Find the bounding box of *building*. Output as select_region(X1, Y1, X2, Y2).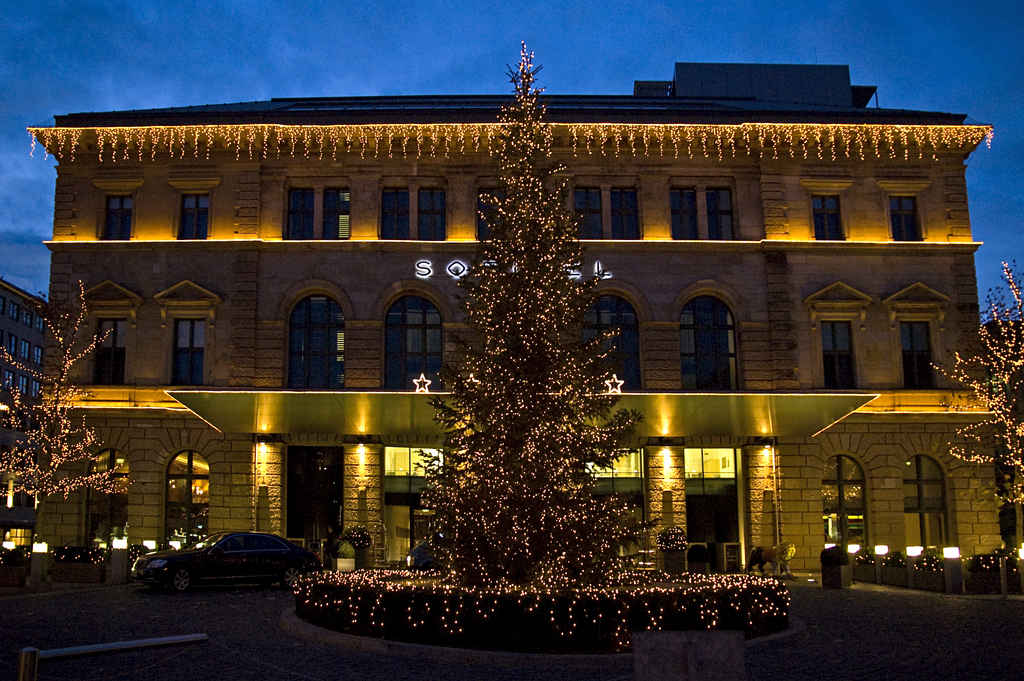
select_region(3, 282, 45, 559).
